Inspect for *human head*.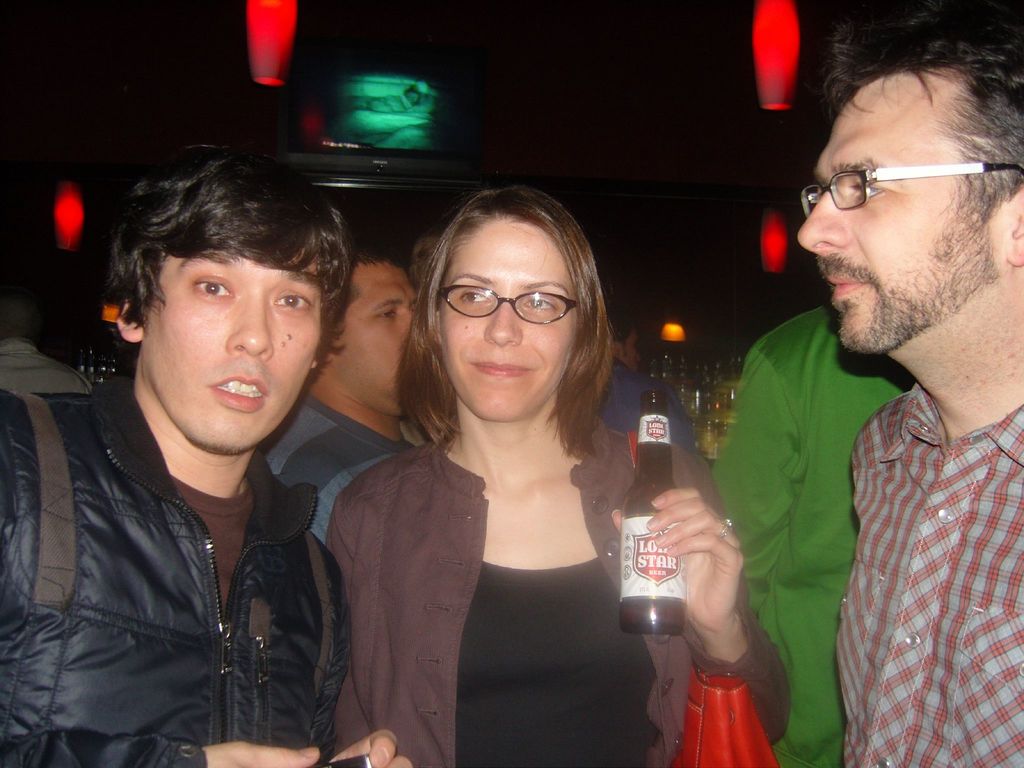
Inspection: [left=796, top=0, right=1023, bottom=357].
